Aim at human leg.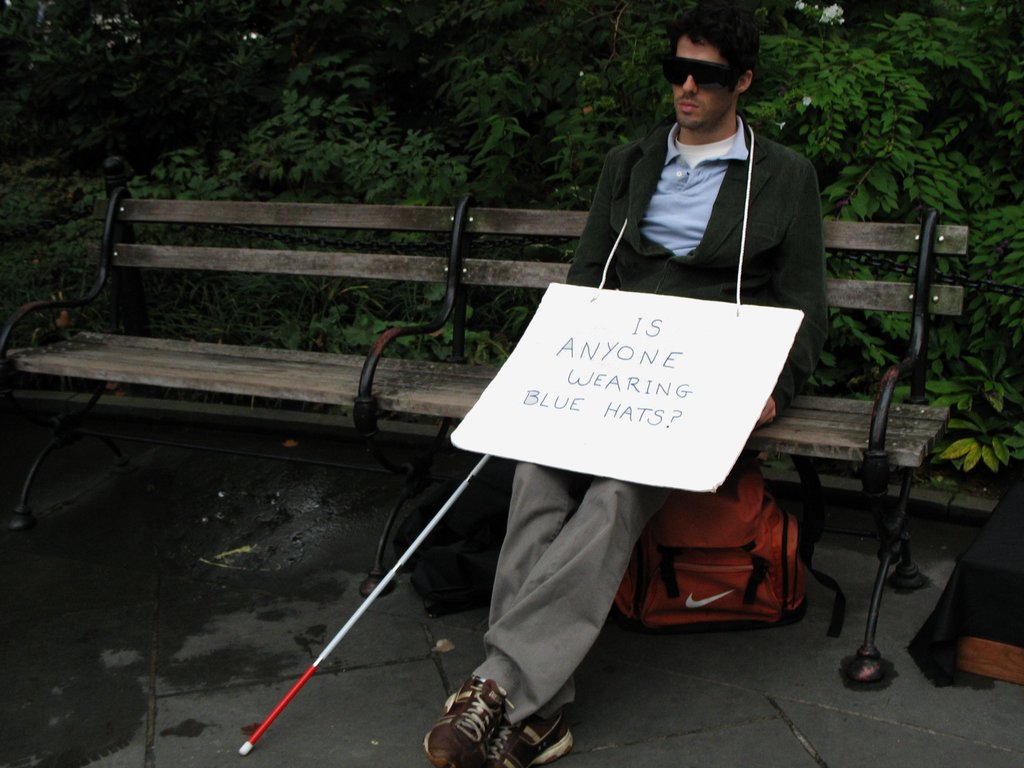
Aimed at pyautogui.locateOnScreen(420, 474, 669, 767).
